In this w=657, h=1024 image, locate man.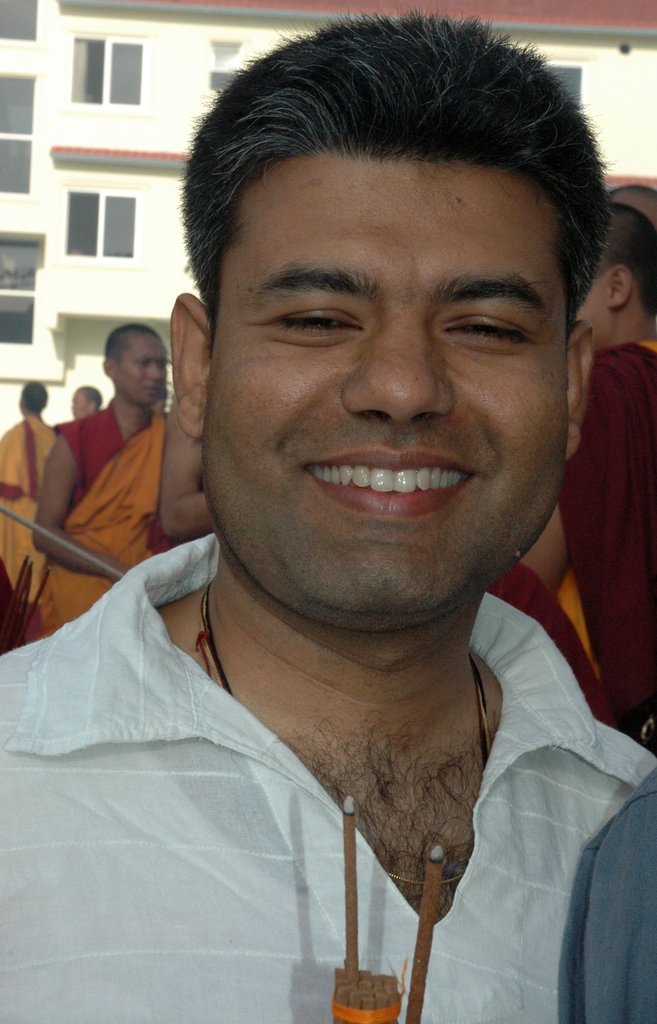
Bounding box: x1=66, y1=382, x2=113, y2=417.
